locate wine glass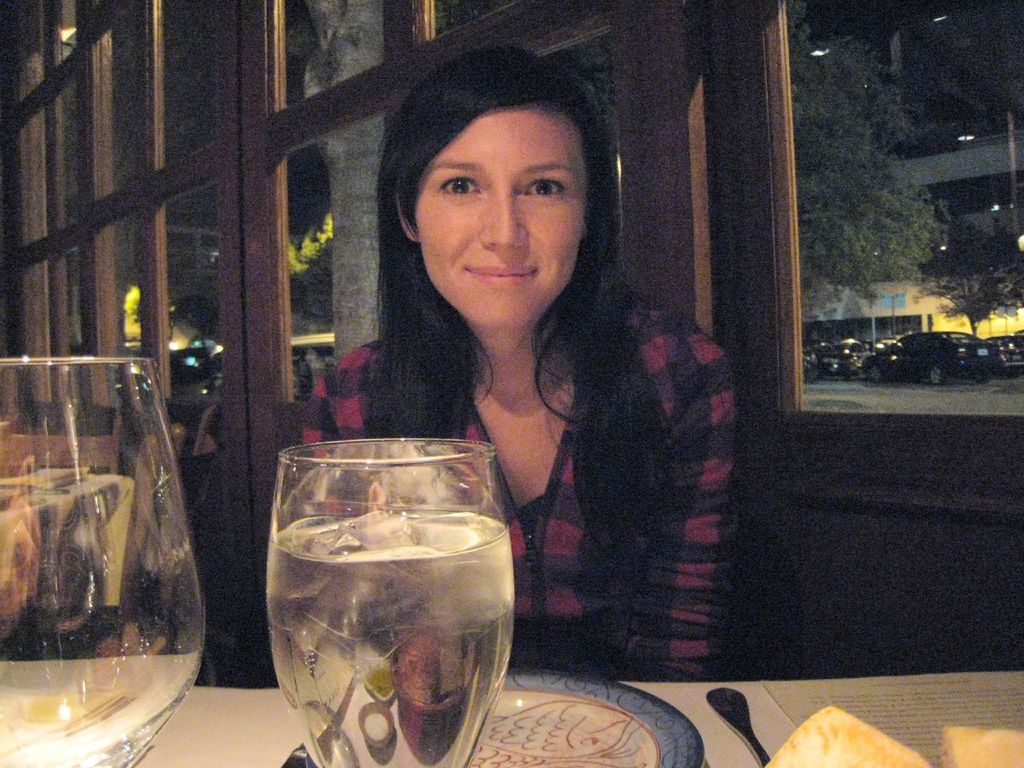
{"x1": 262, "y1": 438, "x2": 514, "y2": 767}
